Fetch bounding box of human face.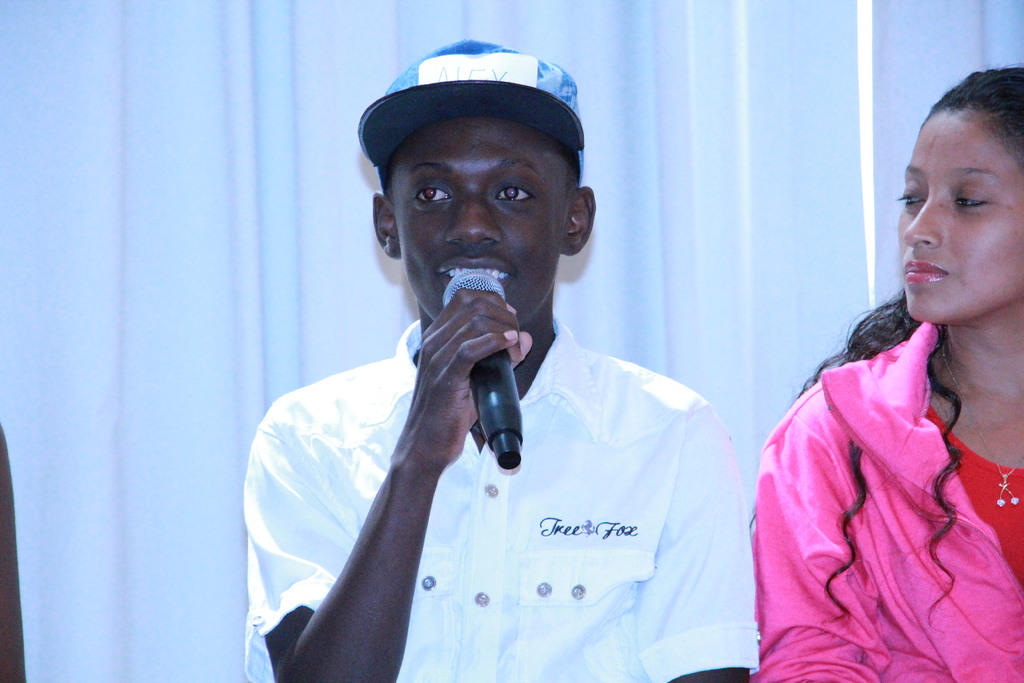
Bbox: <bbox>890, 104, 1023, 329</bbox>.
